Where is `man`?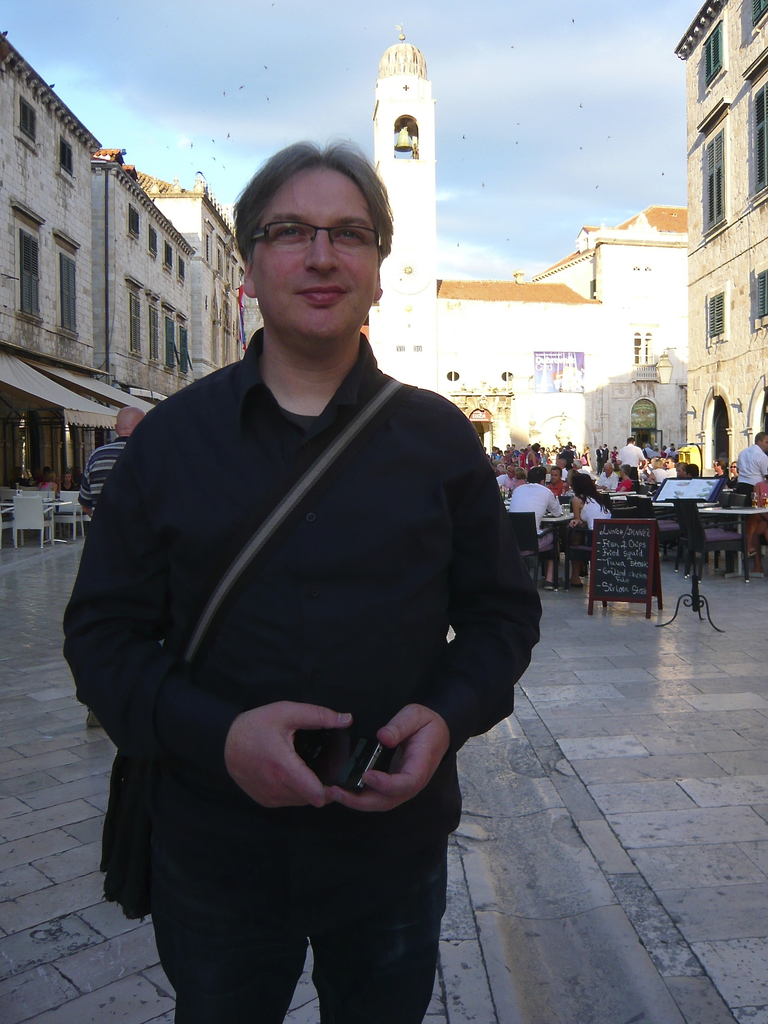
bbox=(69, 122, 552, 982).
